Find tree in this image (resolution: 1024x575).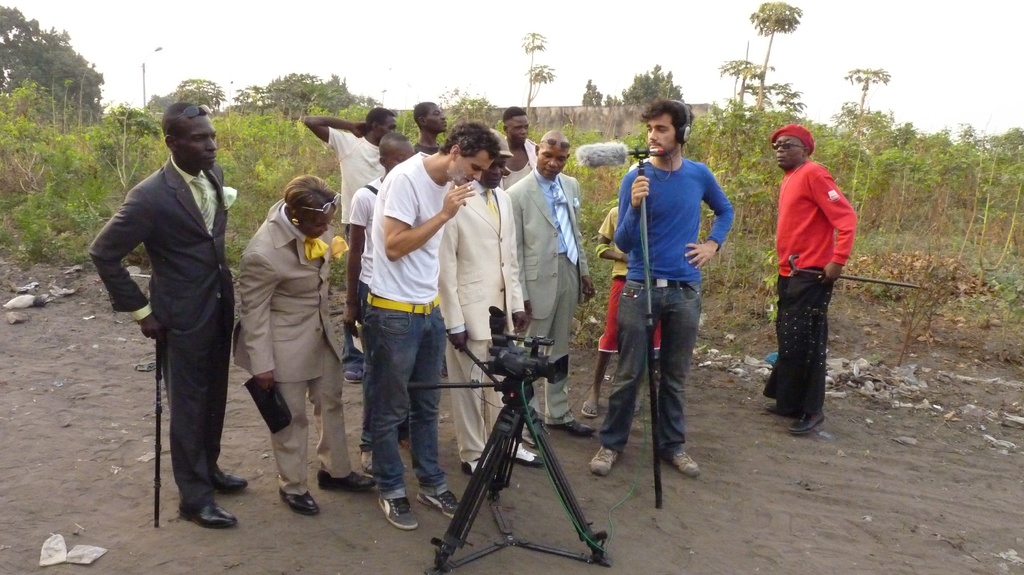
bbox(140, 93, 182, 114).
